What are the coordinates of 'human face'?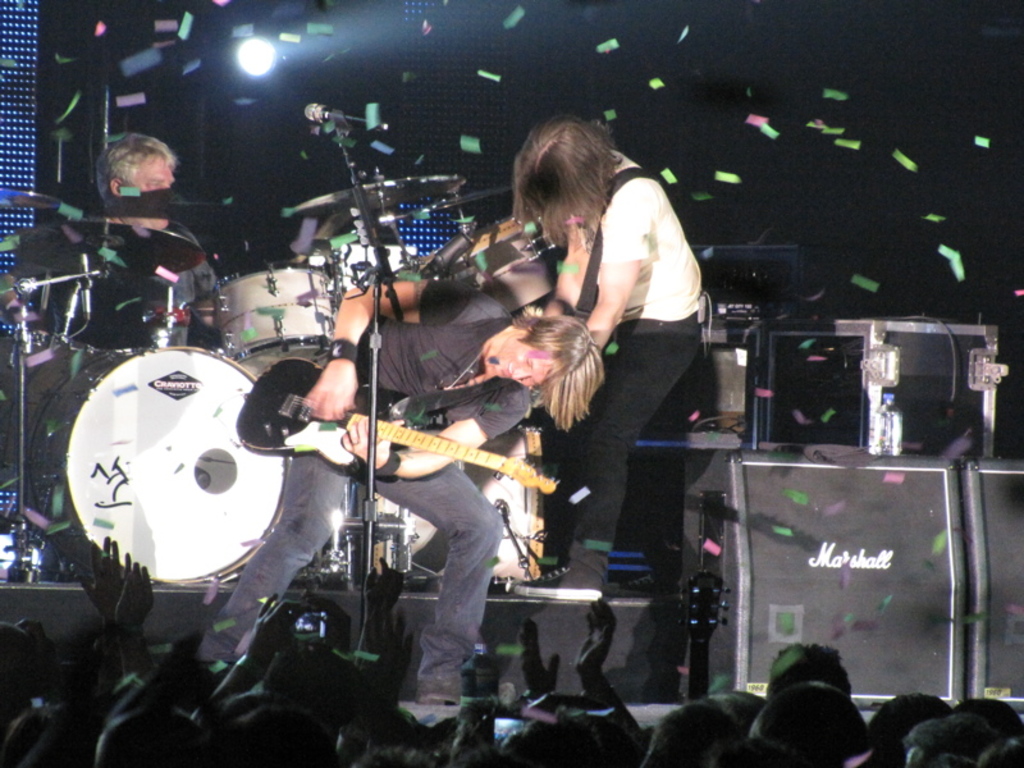
{"x1": 483, "y1": 344, "x2": 544, "y2": 384}.
